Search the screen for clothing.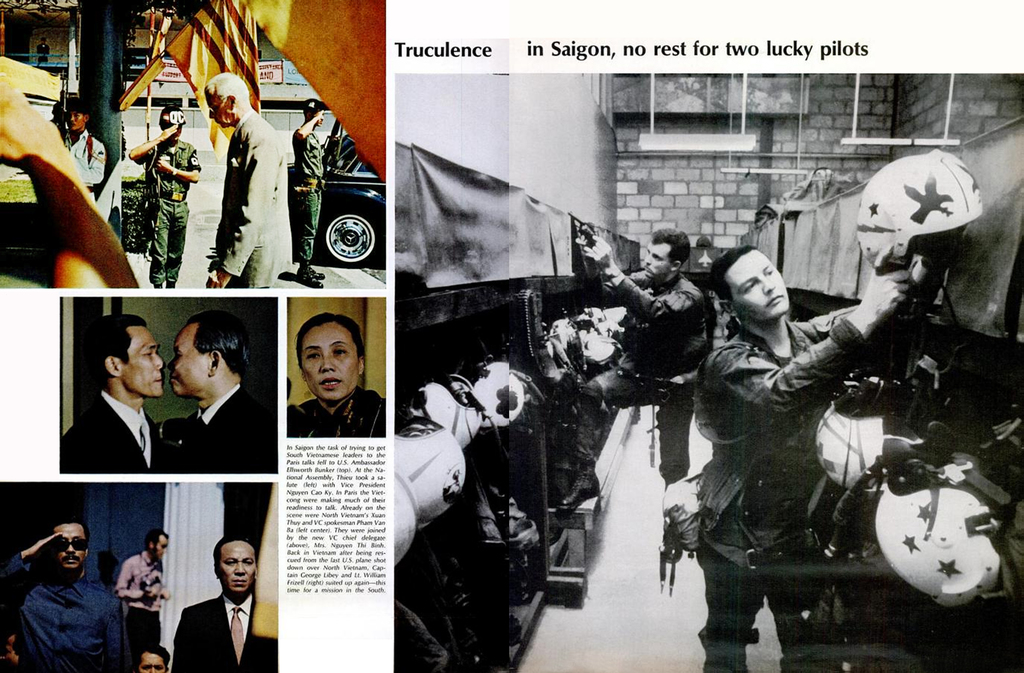
Found at 724/331/879/650.
